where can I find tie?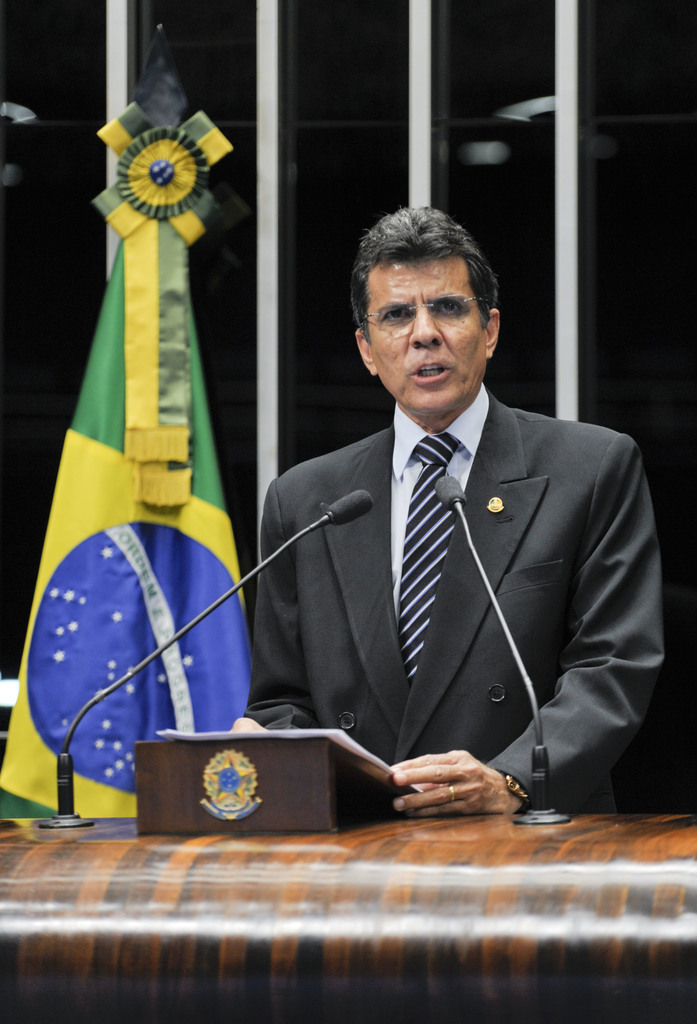
You can find it at locate(397, 431, 461, 685).
